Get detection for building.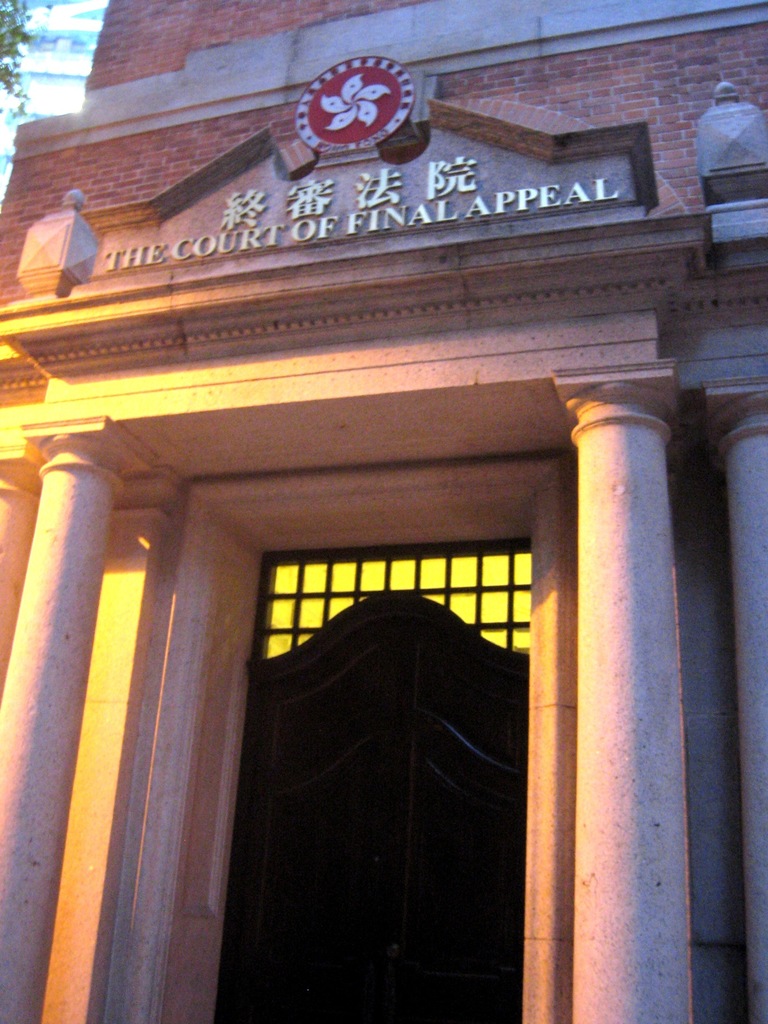
Detection: {"x1": 0, "y1": 0, "x2": 767, "y2": 1023}.
